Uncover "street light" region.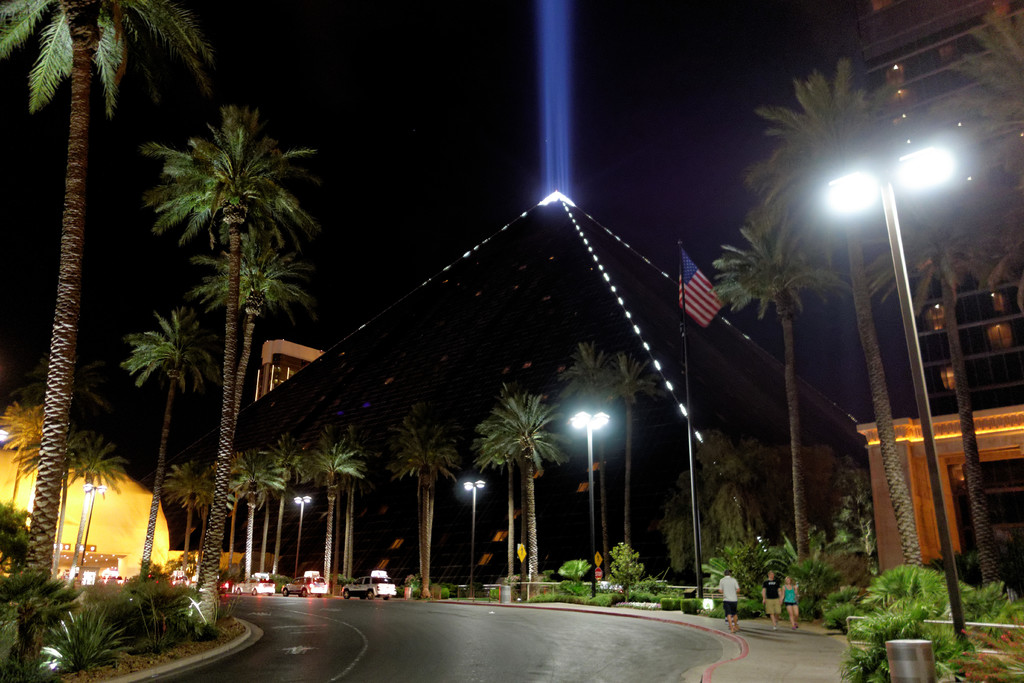
Uncovered: l=286, t=491, r=316, b=579.
